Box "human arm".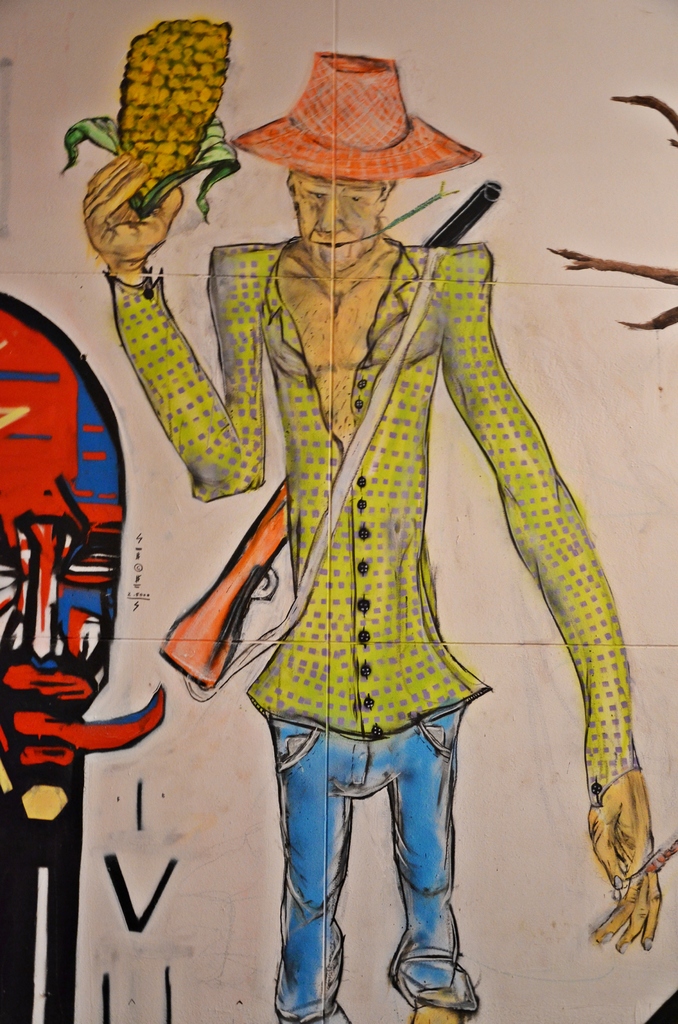
region(79, 149, 268, 502).
